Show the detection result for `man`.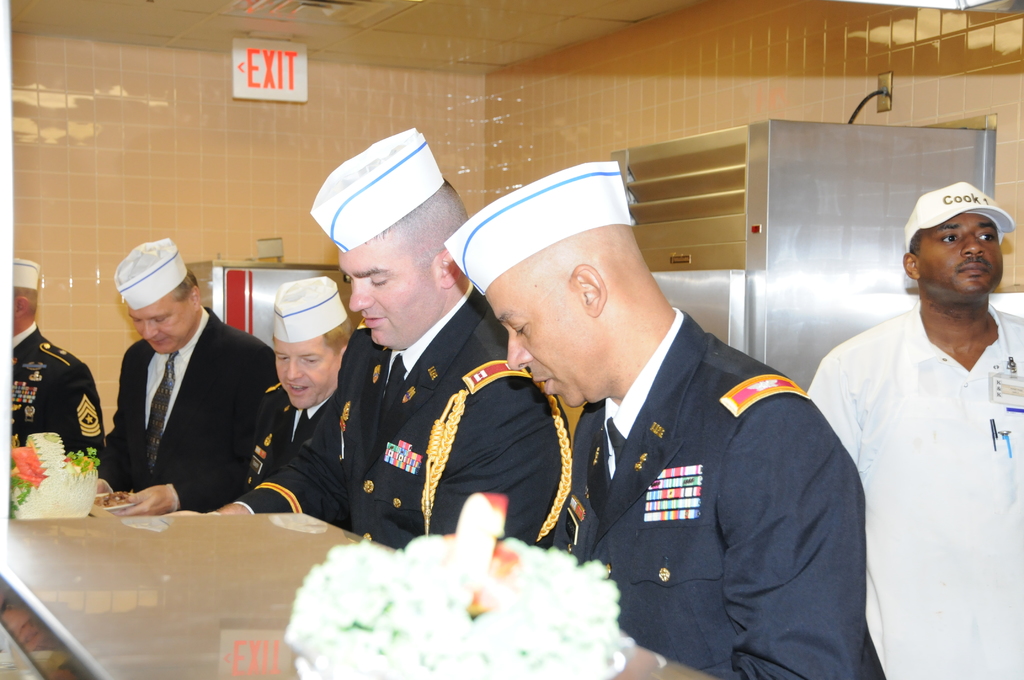
left=243, top=274, right=356, bottom=488.
